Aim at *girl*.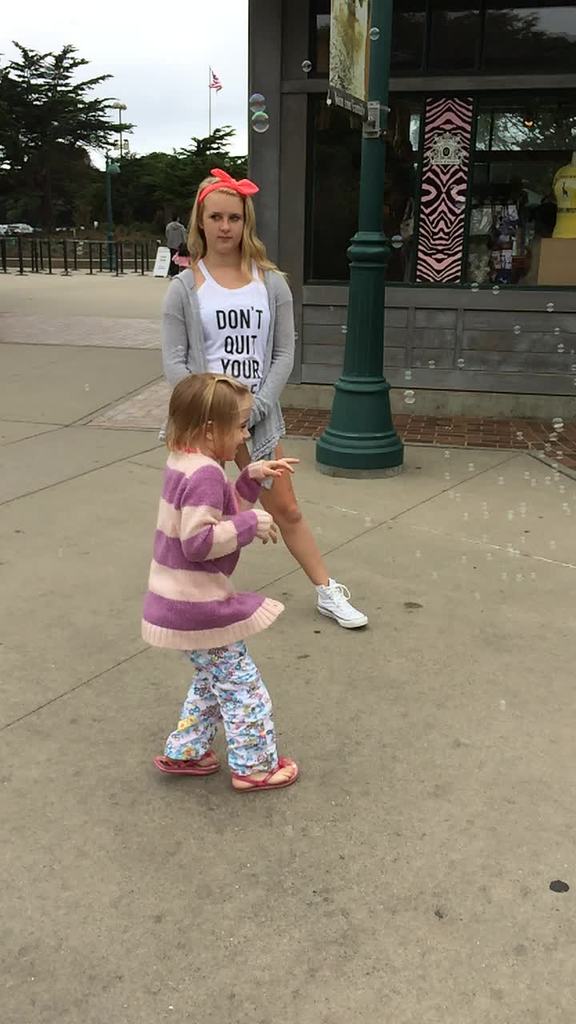
Aimed at x1=134, y1=342, x2=306, y2=794.
